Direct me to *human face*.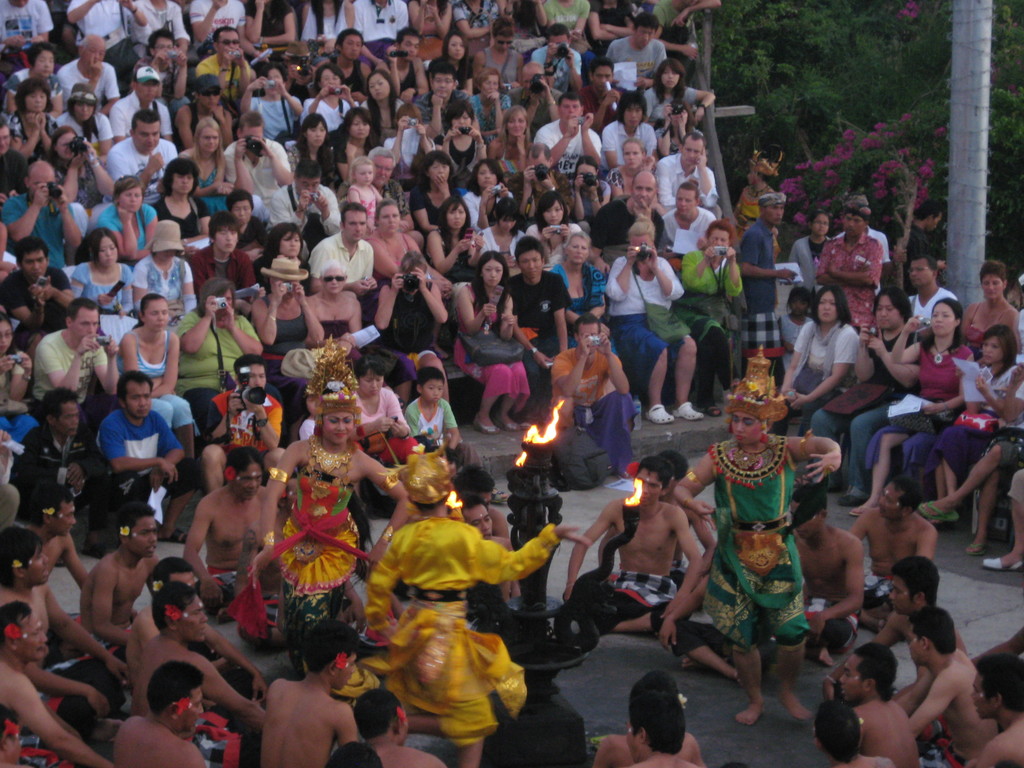
Direction: box(475, 164, 499, 188).
